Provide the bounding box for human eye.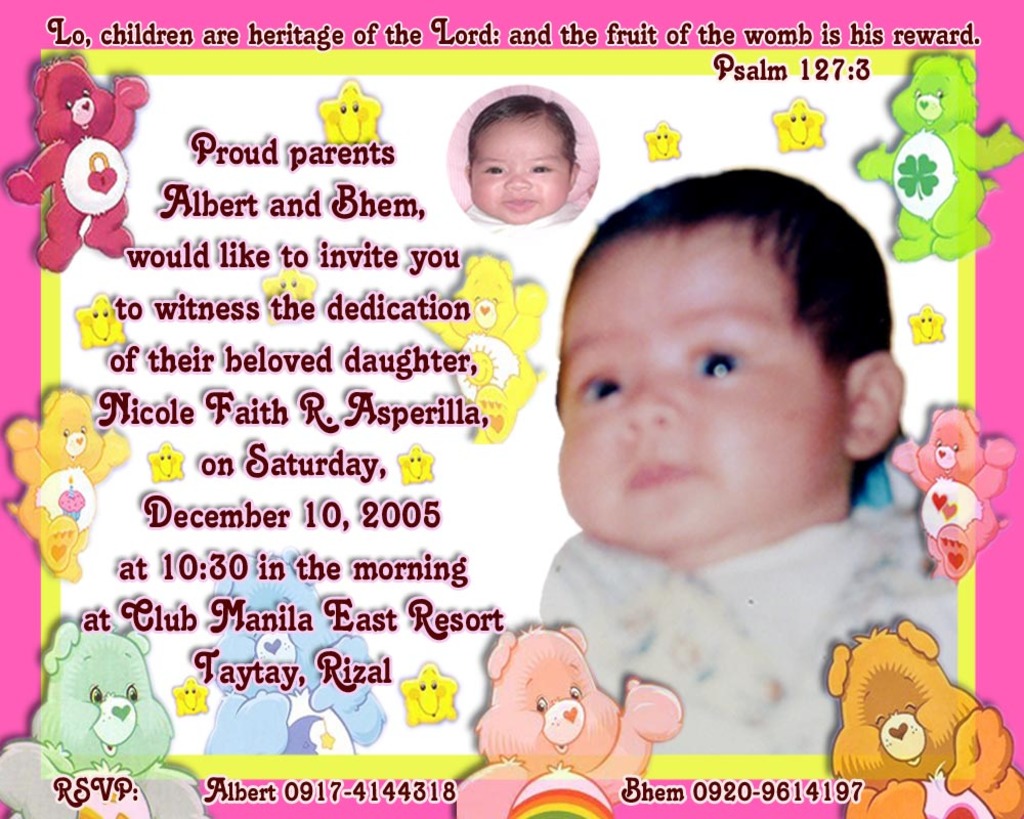
[x1=527, y1=162, x2=555, y2=177].
